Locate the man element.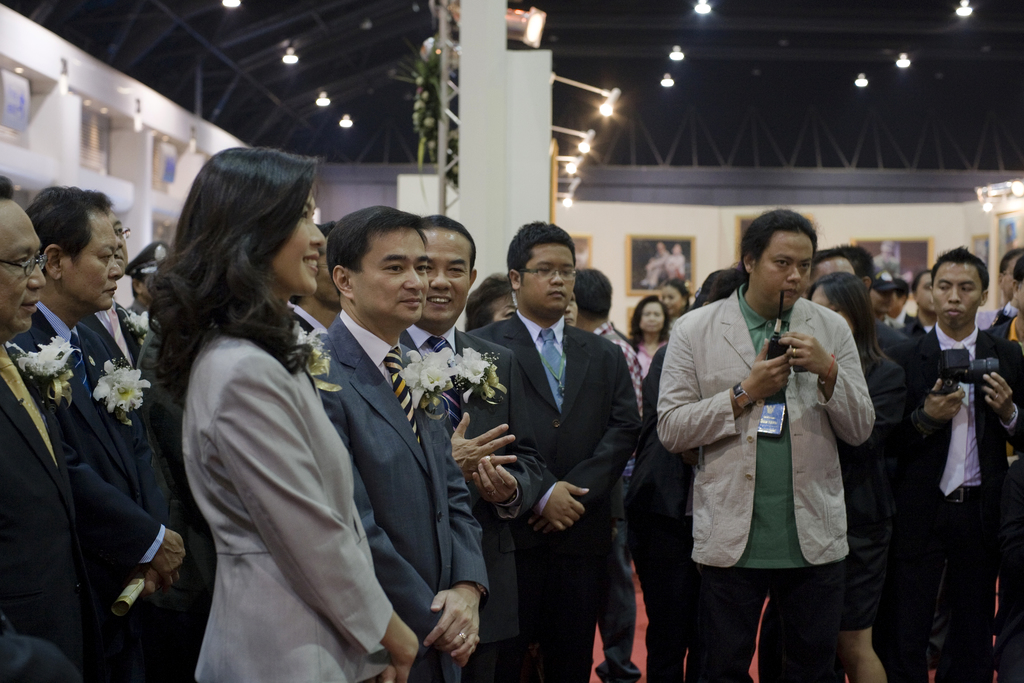
Element bbox: (6,186,185,677).
